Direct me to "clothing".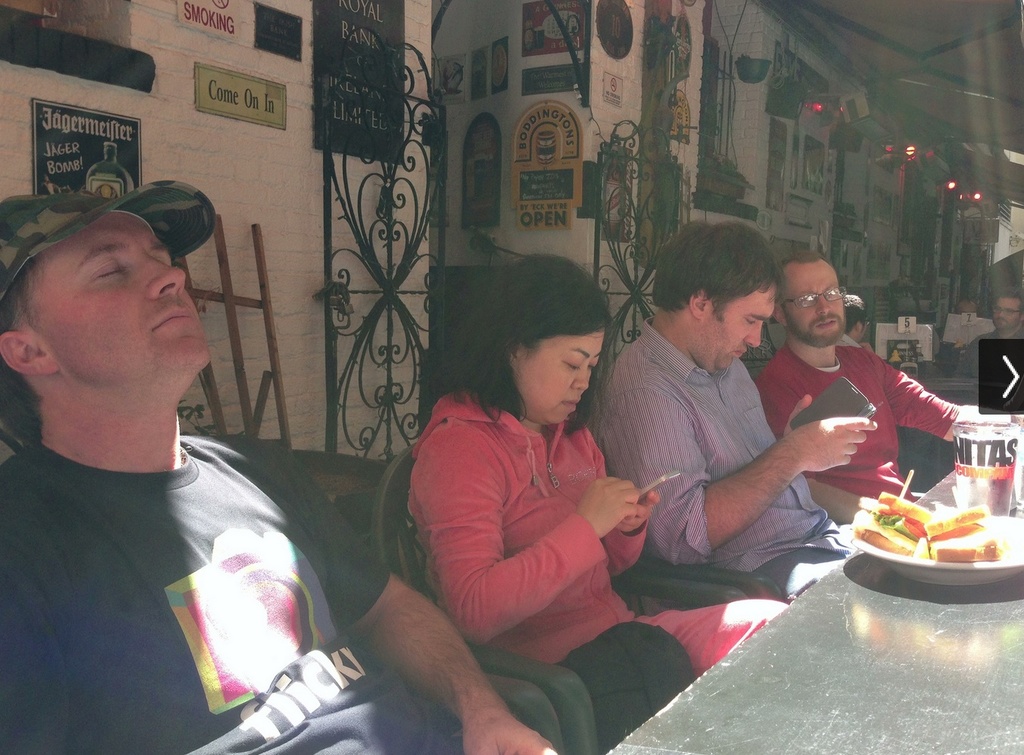
Direction: crop(762, 335, 985, 528).
